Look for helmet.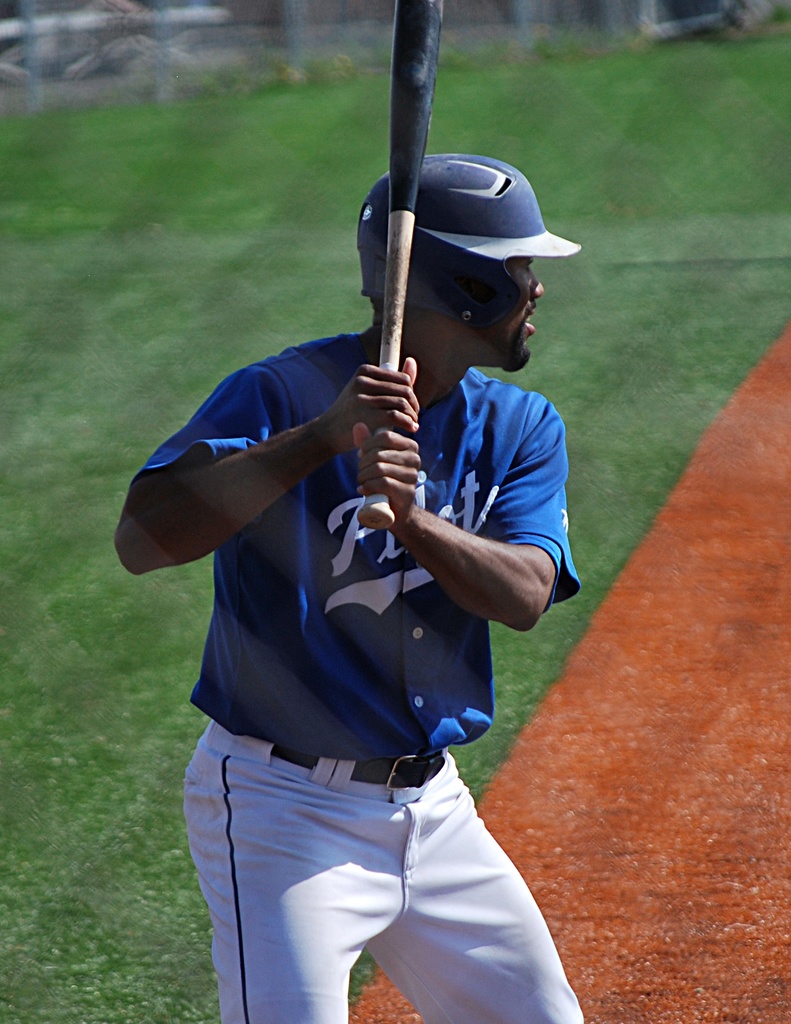
Found: box(344, 147, 574, 374).
